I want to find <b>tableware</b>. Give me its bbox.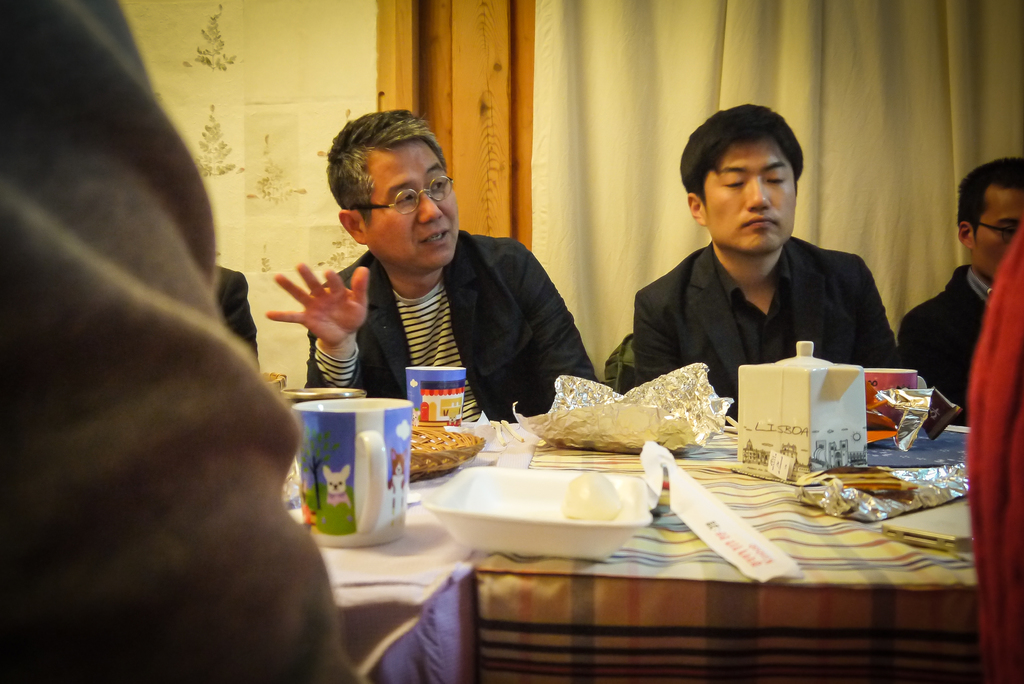
bbox=[278, 389, 417, 542].
